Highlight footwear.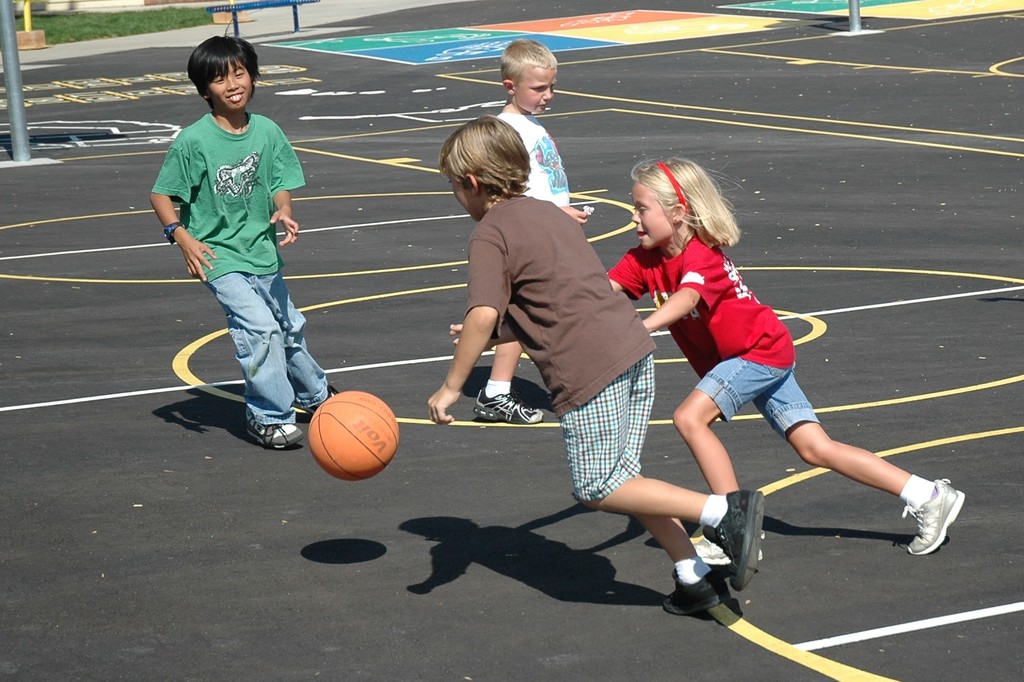
Highlighted region: 690 536 769 569.
